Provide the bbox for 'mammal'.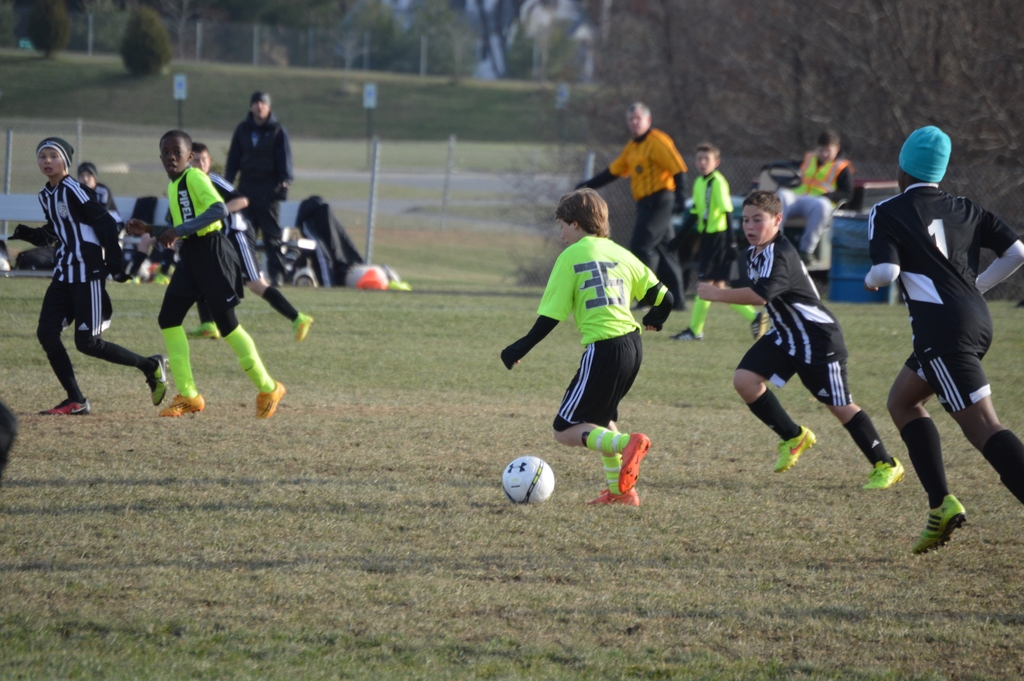
(166, 139, 312, 340).
